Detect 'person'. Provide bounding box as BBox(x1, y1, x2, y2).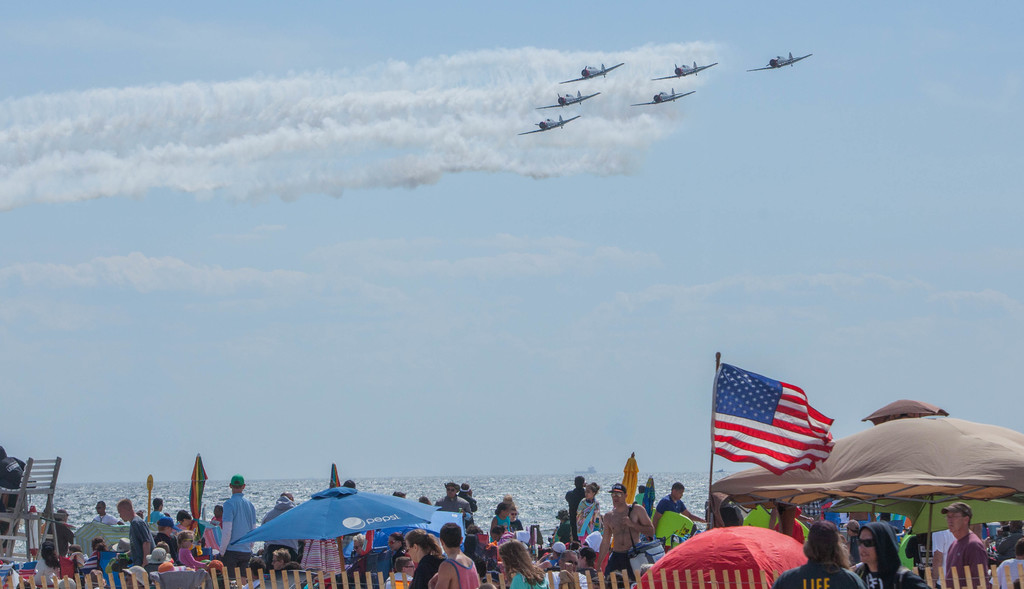
BBox(0, 442, 35, 555).
